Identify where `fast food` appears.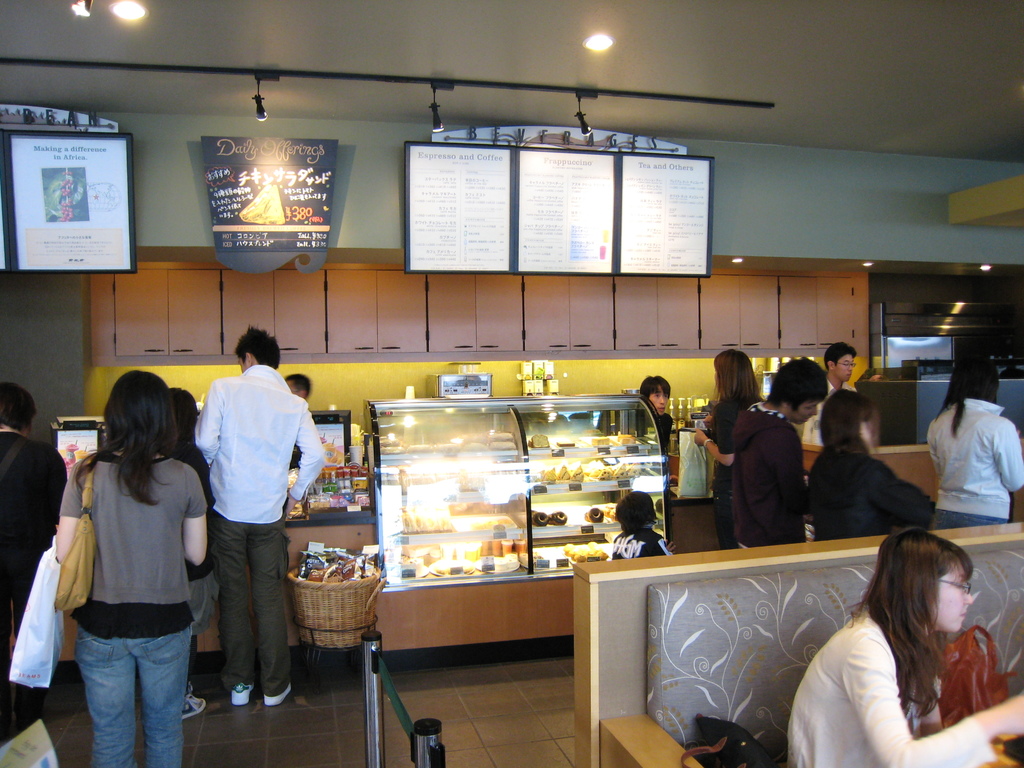
Appears at 557:440:577:449.
